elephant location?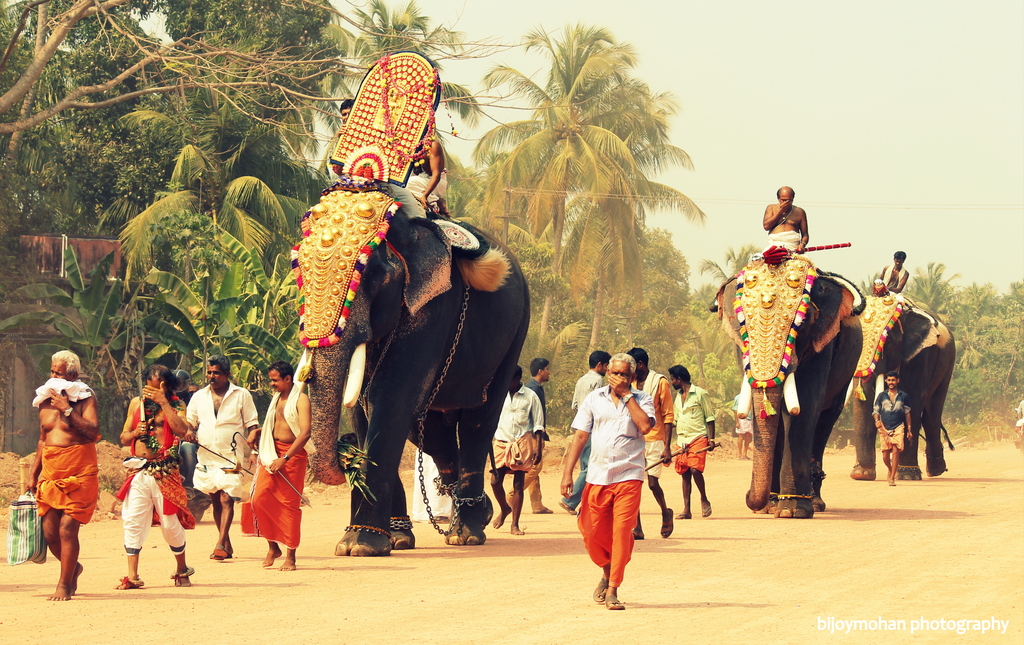
box=[855, 287, 963, 485]
